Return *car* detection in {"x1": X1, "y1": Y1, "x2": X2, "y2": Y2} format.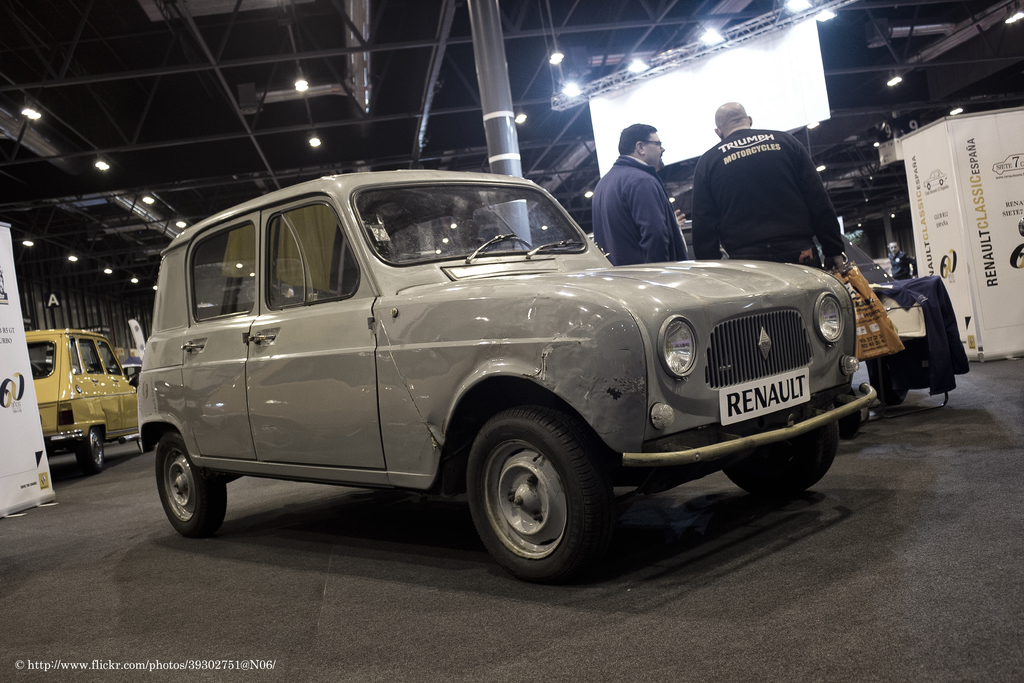
{"x1": 33, "y1": 359, "x2": 53, "y2": 377}.
